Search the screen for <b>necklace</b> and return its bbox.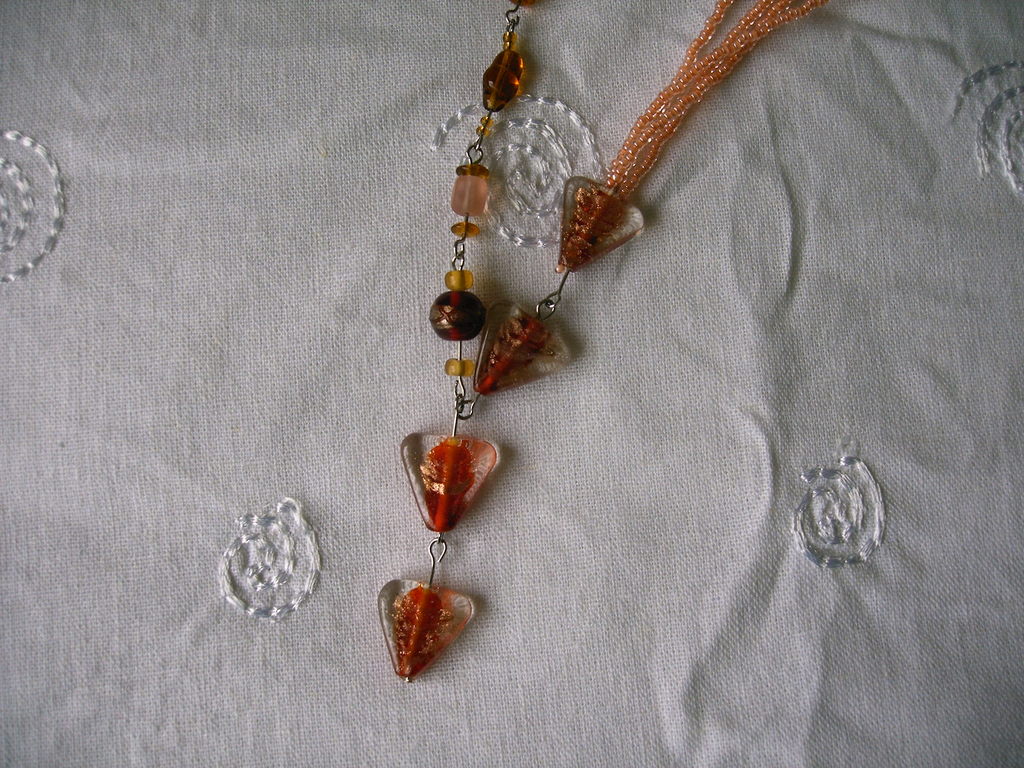
Found: x1=271 y1=0 x2=921 y2=669.
